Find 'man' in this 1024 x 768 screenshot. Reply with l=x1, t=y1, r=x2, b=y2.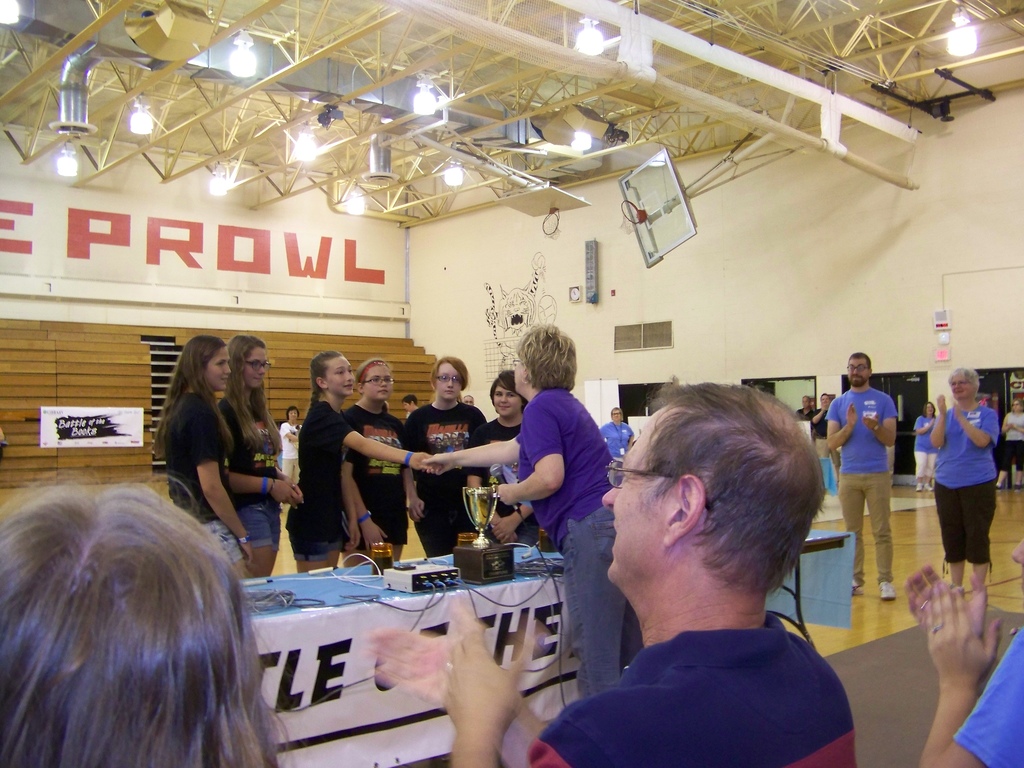
l=809, t=394, r=842, b=490.
